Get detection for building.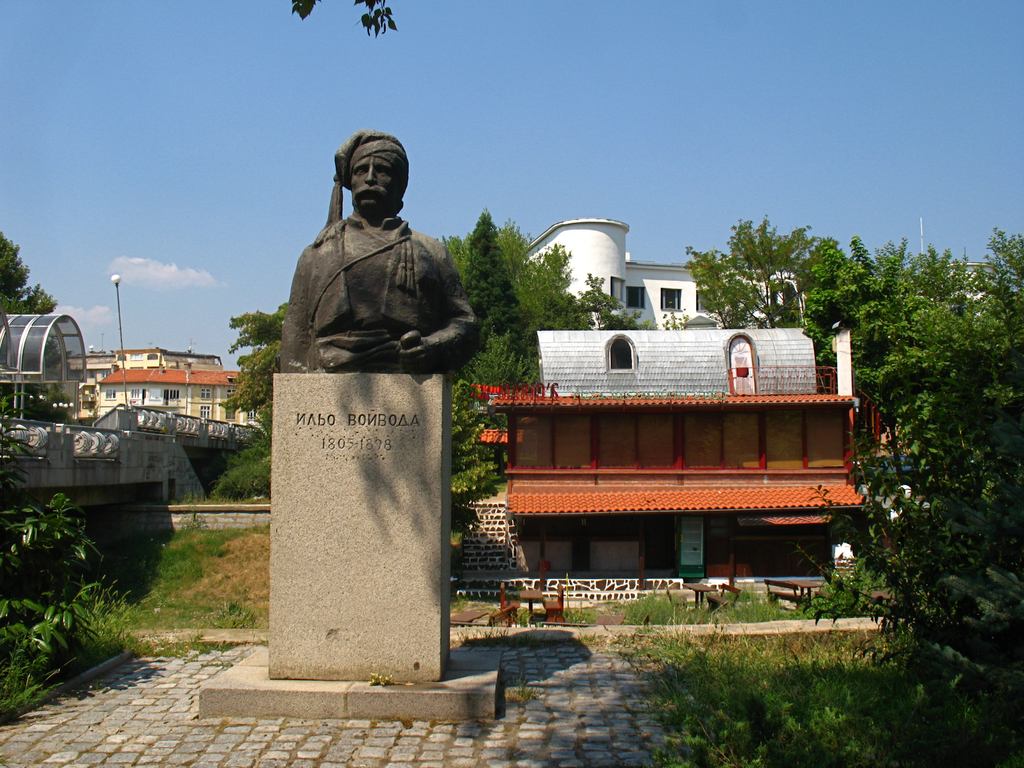
Detection: 524, 217, 1001, 329.
